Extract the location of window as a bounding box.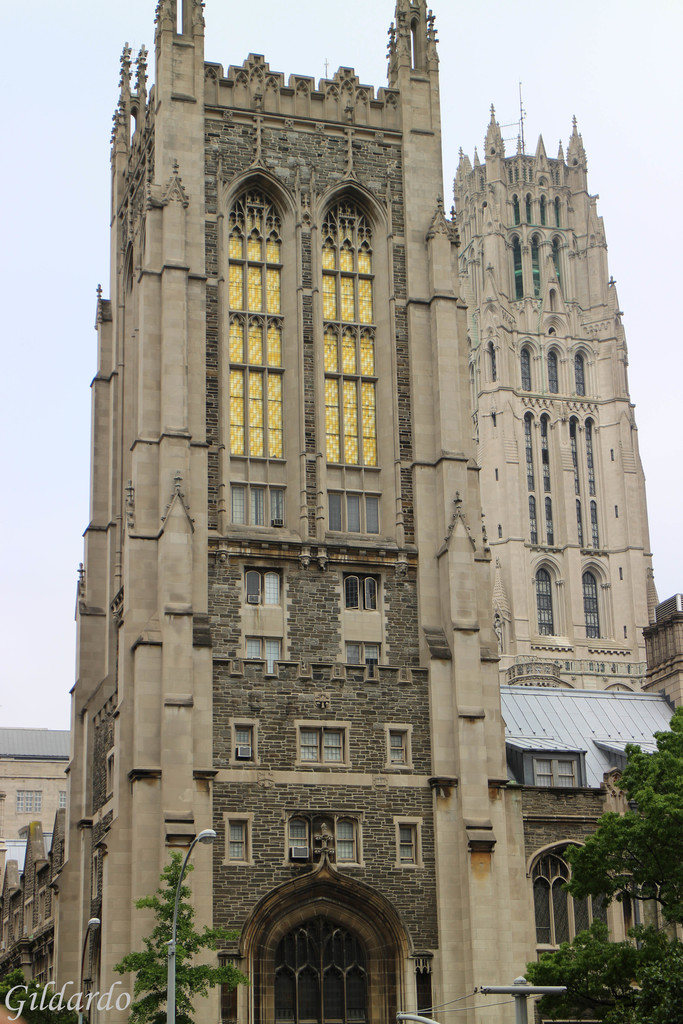
bbox=[220, 811, 254, 865].
